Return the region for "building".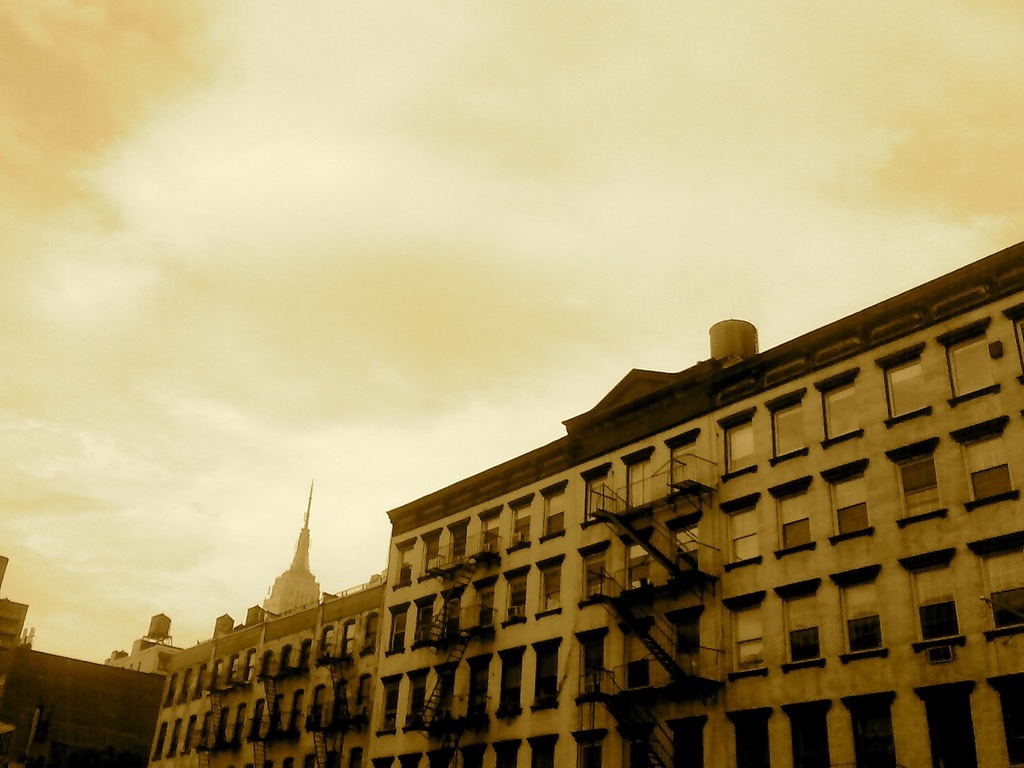
103, 238, 1023, 767.
